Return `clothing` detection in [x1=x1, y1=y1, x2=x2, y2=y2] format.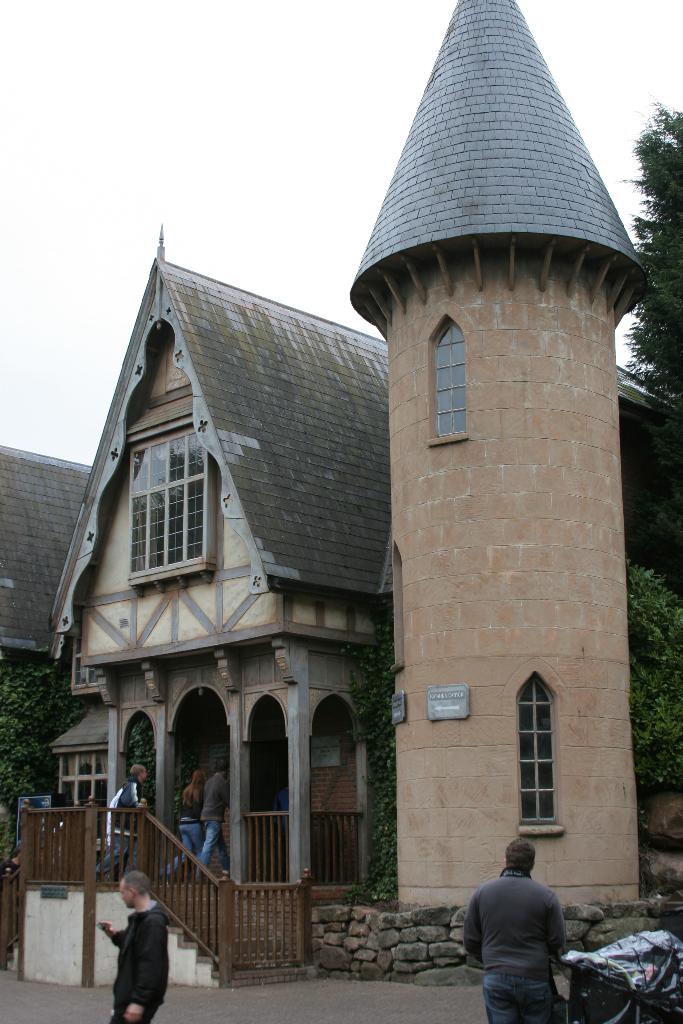
[x1=468, y1=861, x2=582, y2=1002].
